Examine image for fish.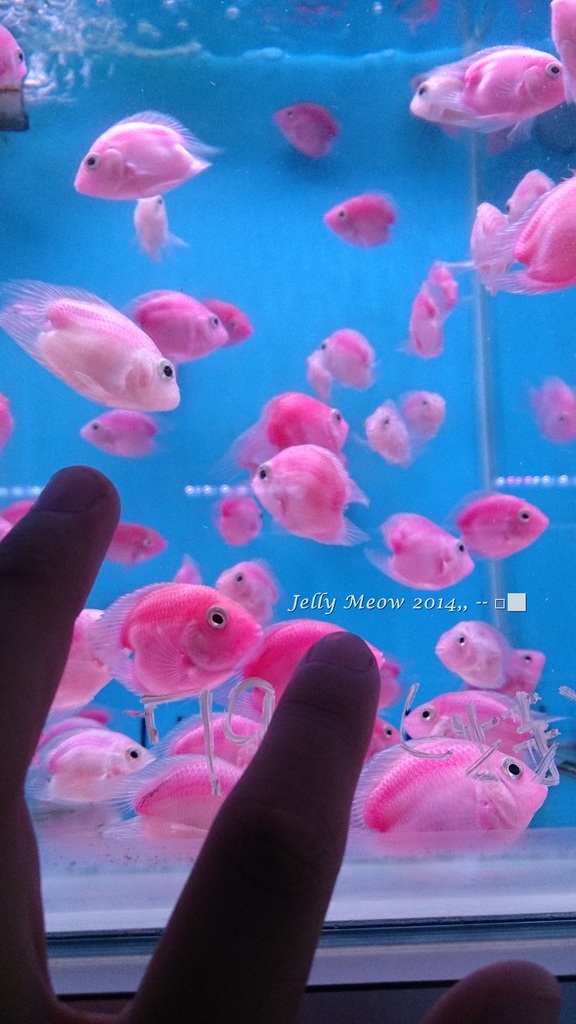
Examination result: left=165, top=710, right=263, bottom=762.
